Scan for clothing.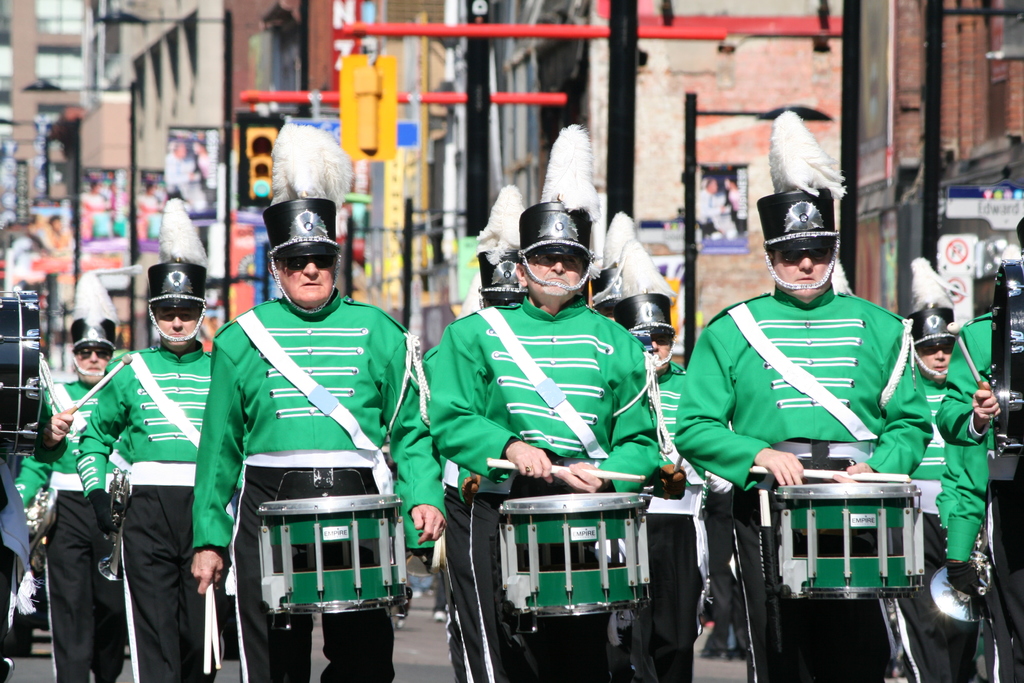
Scan result: (left=39, top=379, right=136, bottom=682).
